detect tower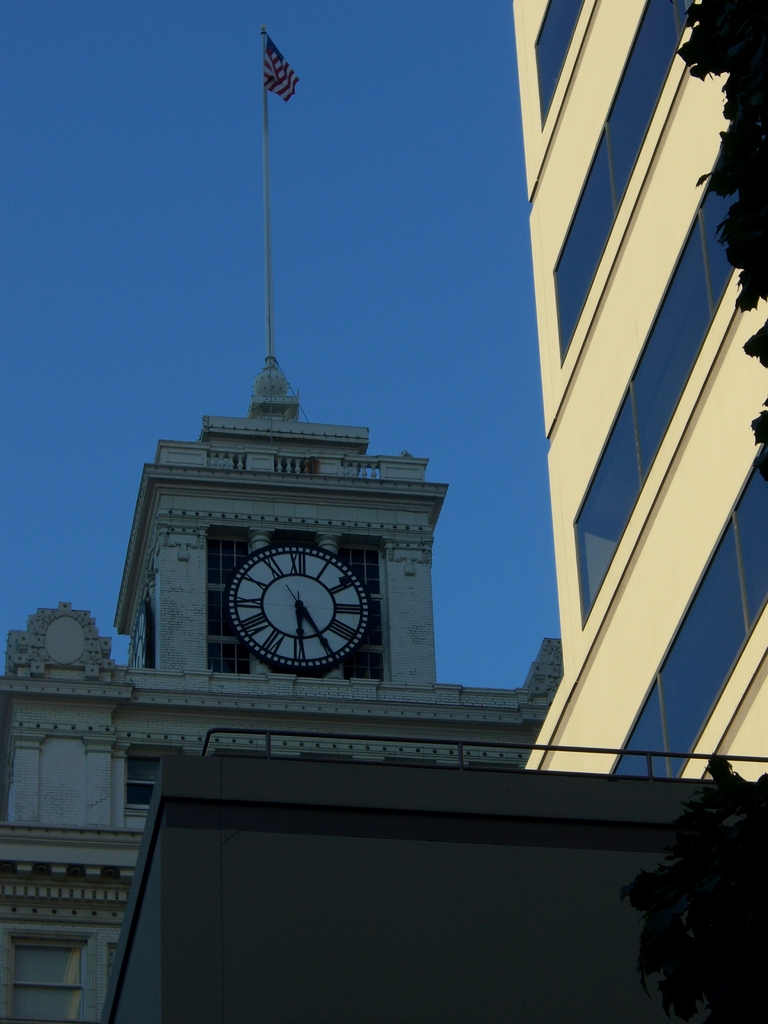
[x1=0, y1=0, x2=767, y2=1012]
